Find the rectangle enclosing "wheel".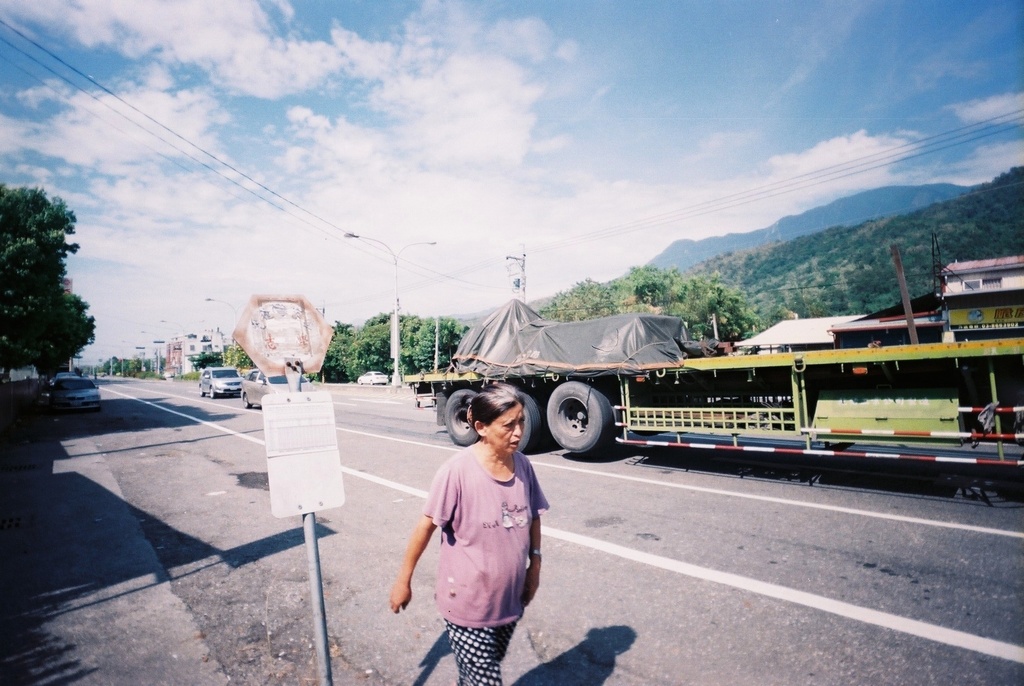
(x1=513, y1=395, x2=539, y2=454).
